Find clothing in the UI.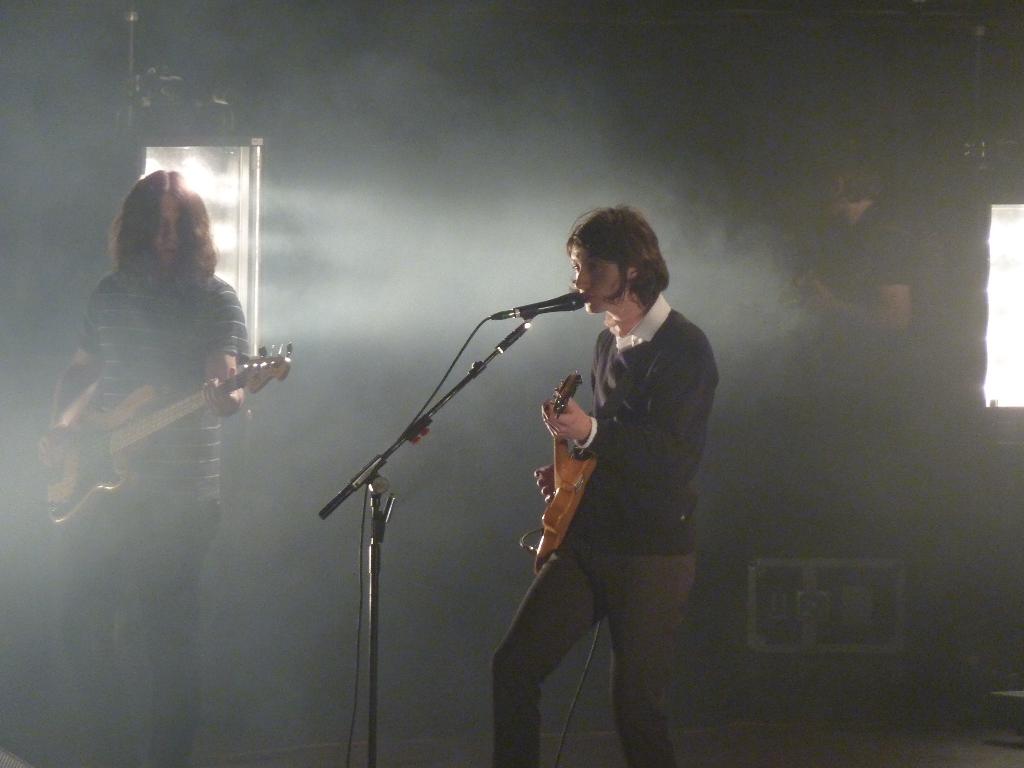
UI element at rect(68, 271, 253, 767).
